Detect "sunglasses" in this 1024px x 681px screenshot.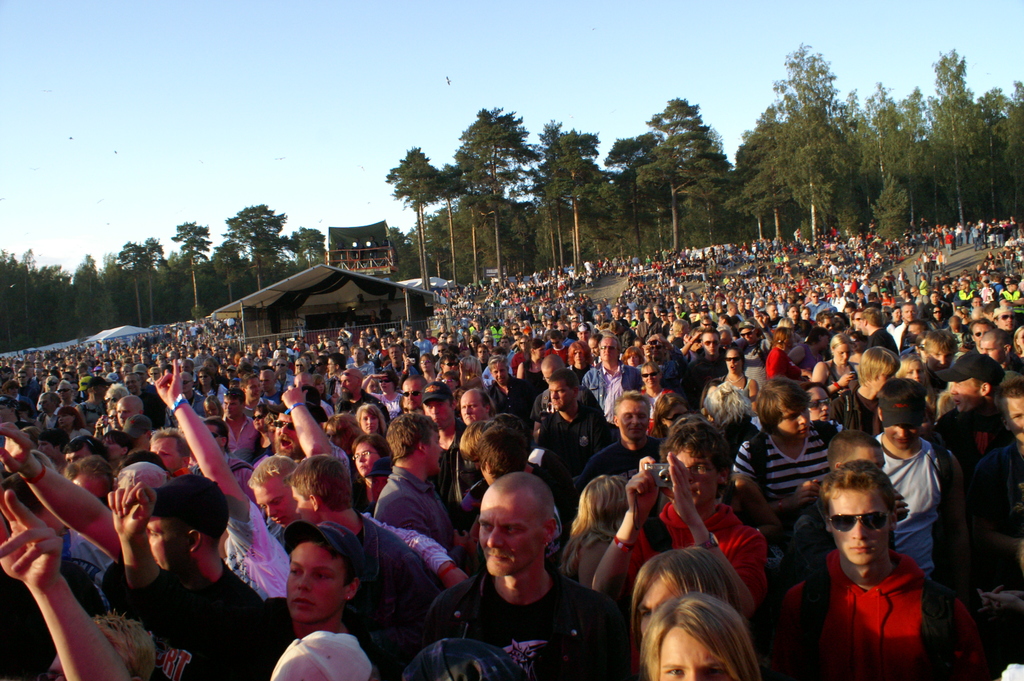
Detection: rect(248, 413, 264, 424).
